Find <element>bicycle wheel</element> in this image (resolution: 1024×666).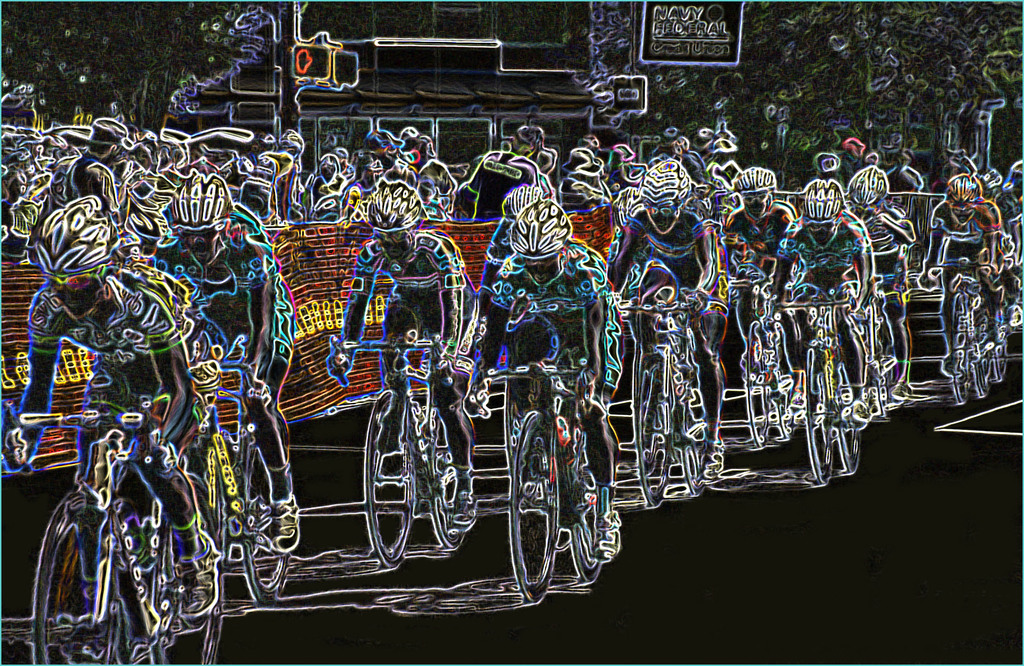
crop(994, 314, 1018, 378).
